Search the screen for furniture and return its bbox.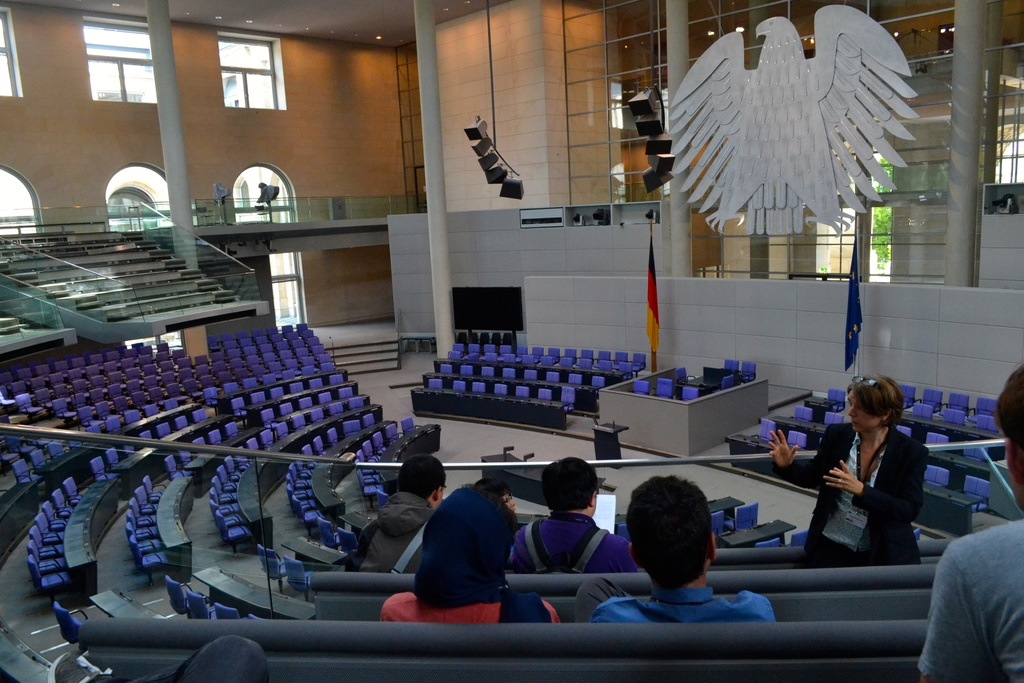
Found: x1=255 y1=201 x2=269 y2=222.
